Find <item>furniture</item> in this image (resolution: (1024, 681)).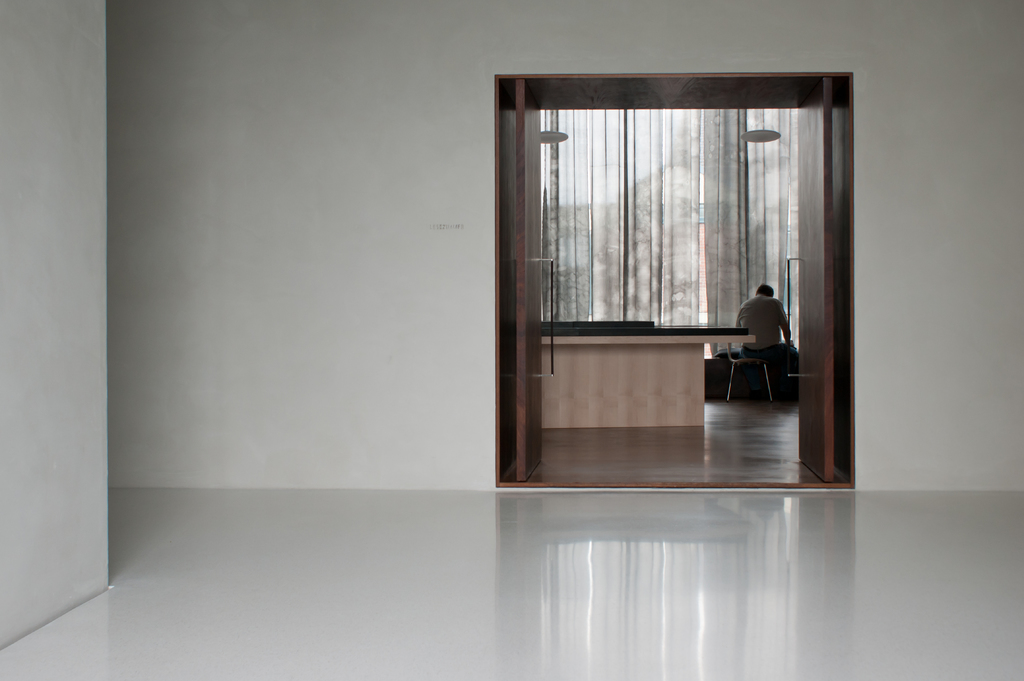
rect(725, 341, 774, 401).
